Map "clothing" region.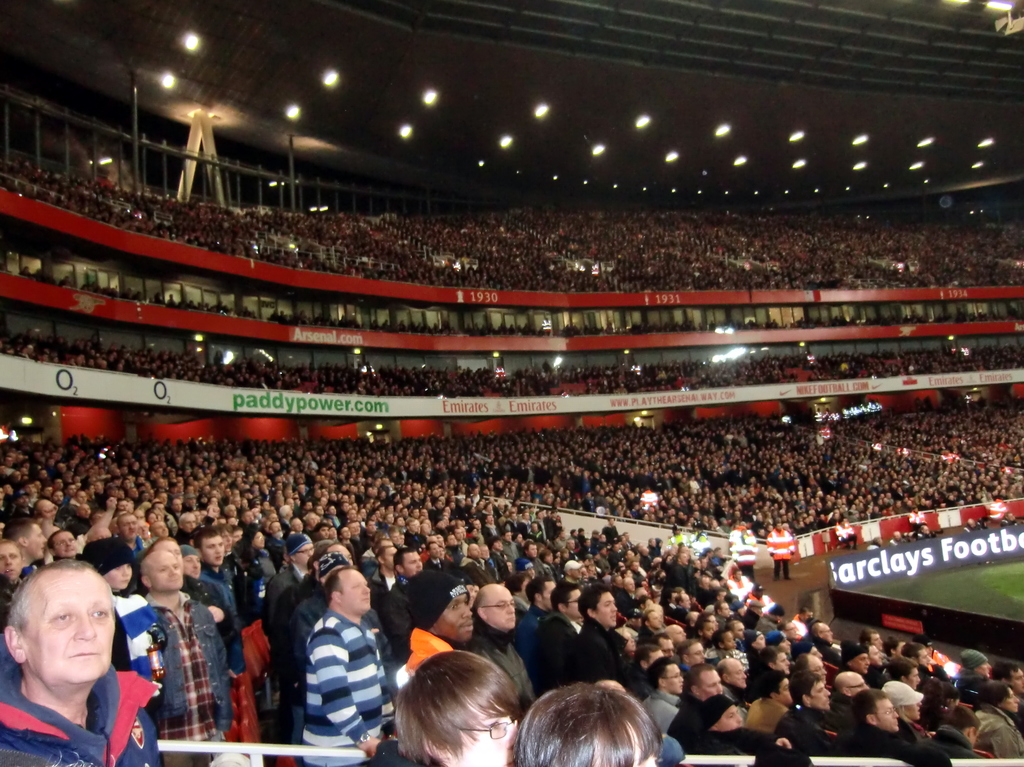
Mapped to (669,690,703,734).
